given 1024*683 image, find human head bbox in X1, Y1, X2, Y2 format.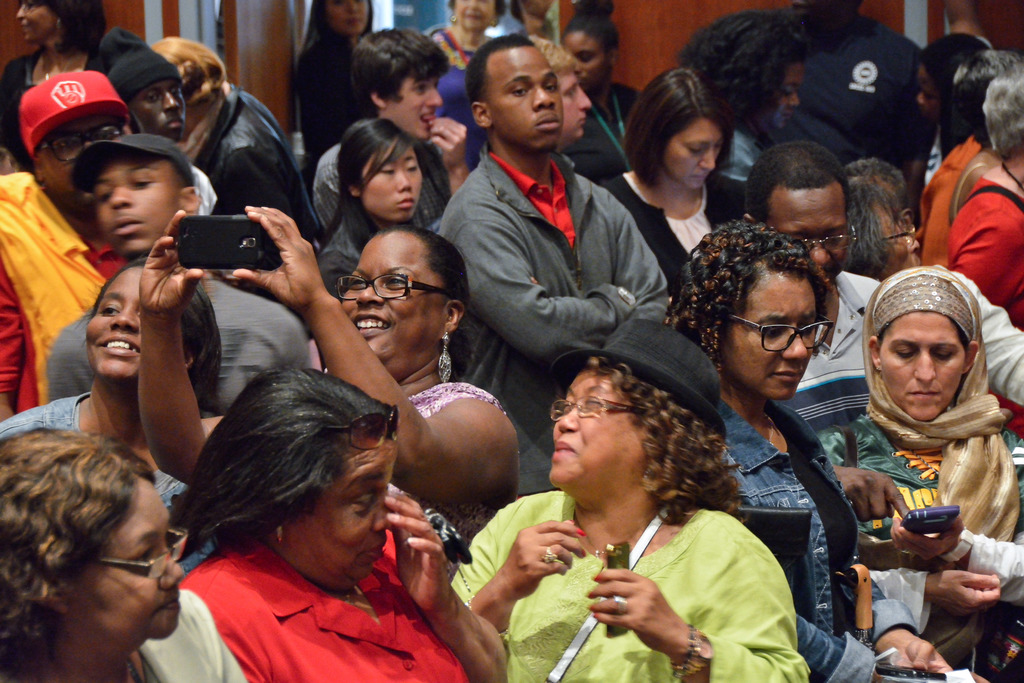
548, 316, 728, 496.
